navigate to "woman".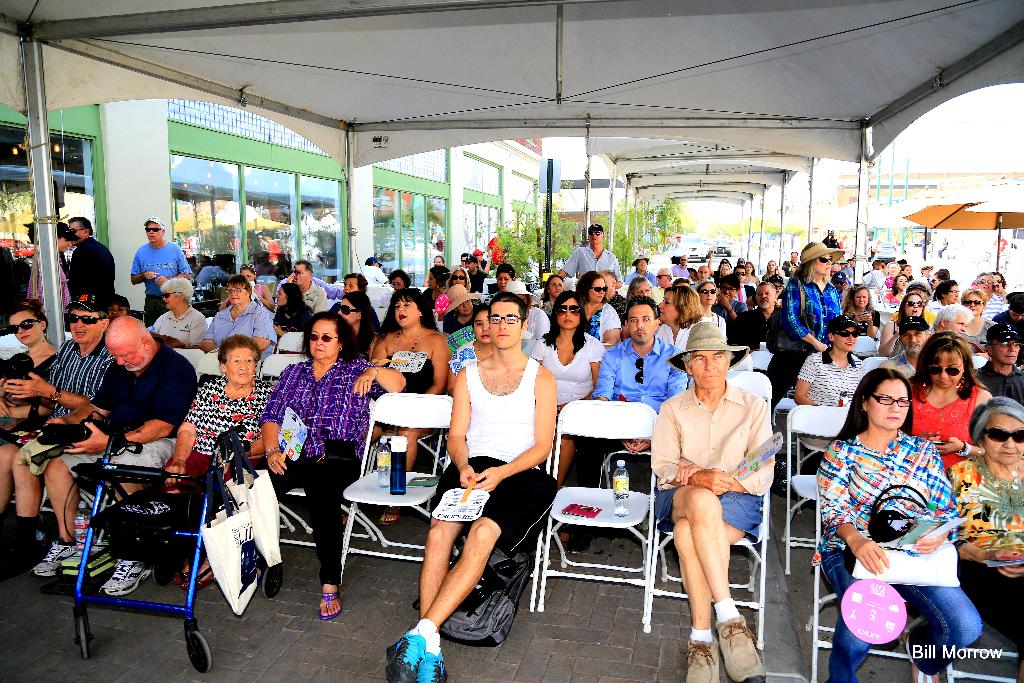
Navigation target: 794,316,870,448.
